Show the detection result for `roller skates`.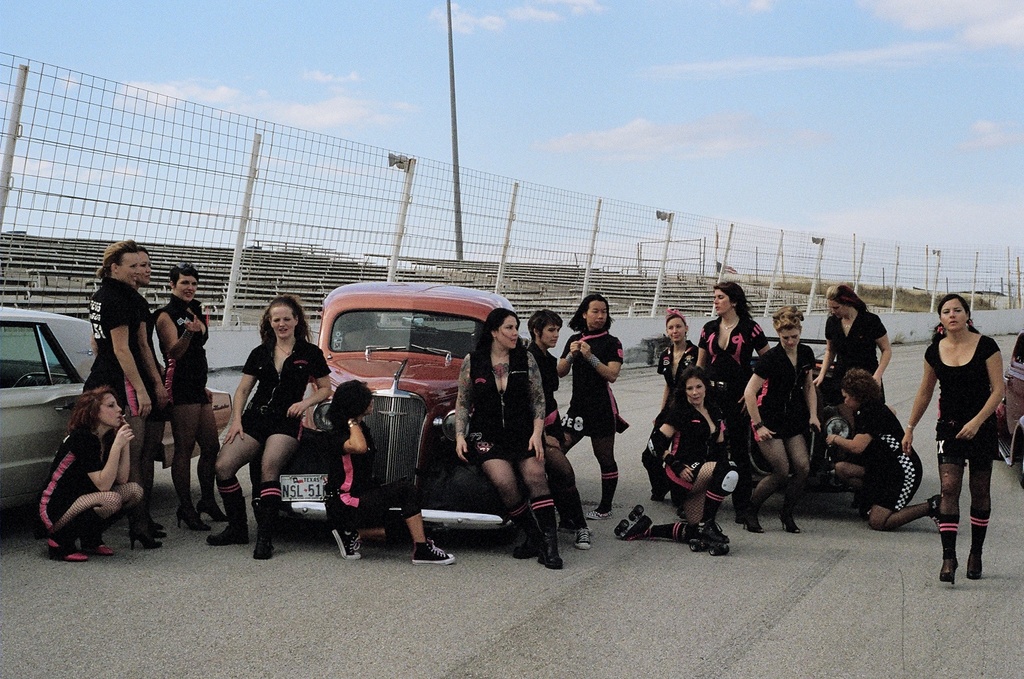
(left=612, top=503, right=653, bottom=540).
